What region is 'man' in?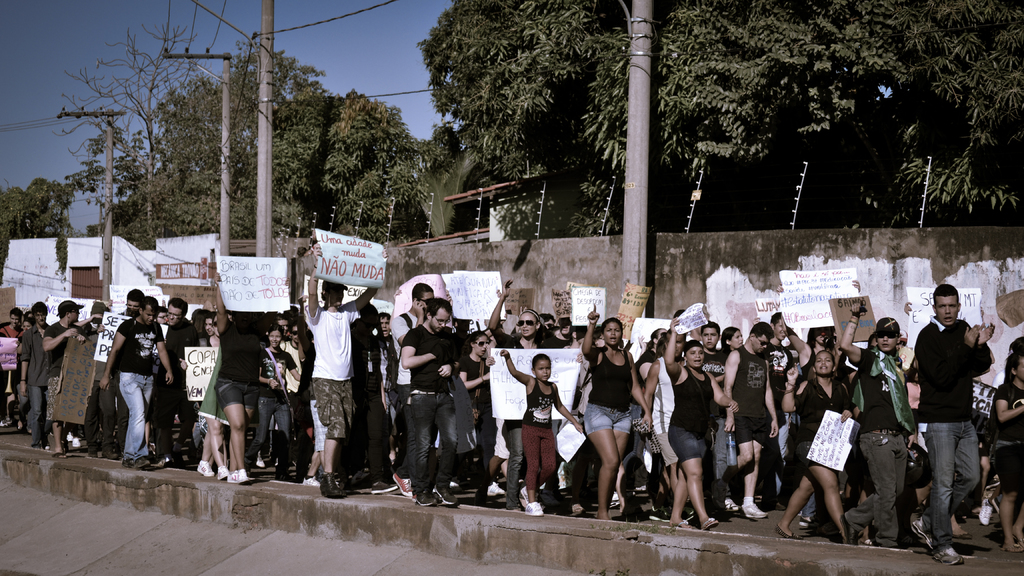
crop(307, 245, 378, 494).
